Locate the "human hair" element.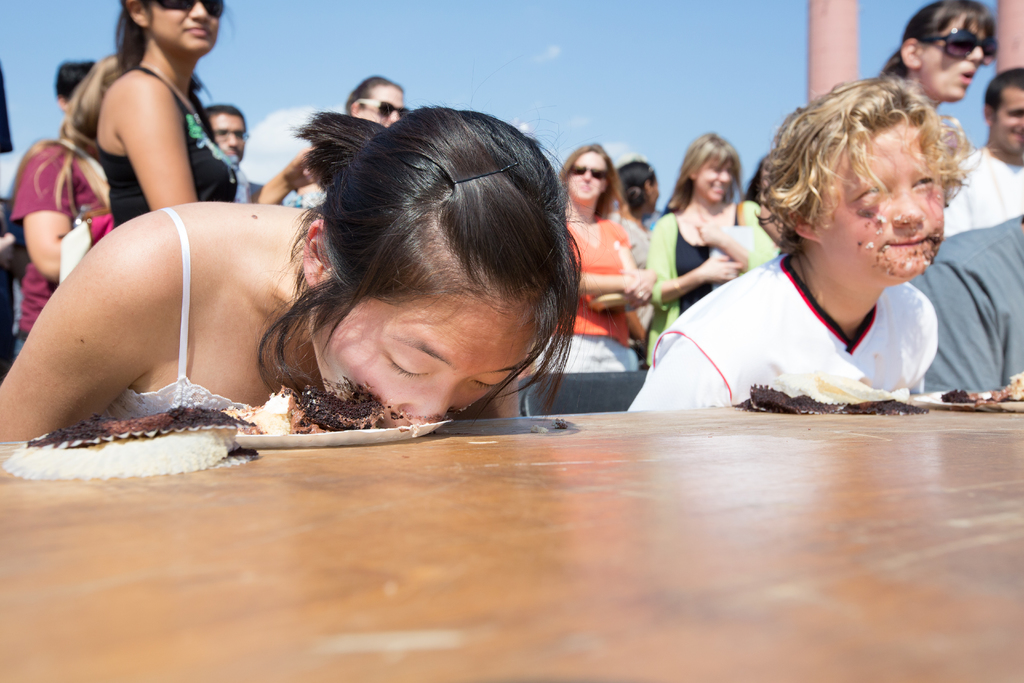
Element bbox: box(764, 79, 969, 282).
